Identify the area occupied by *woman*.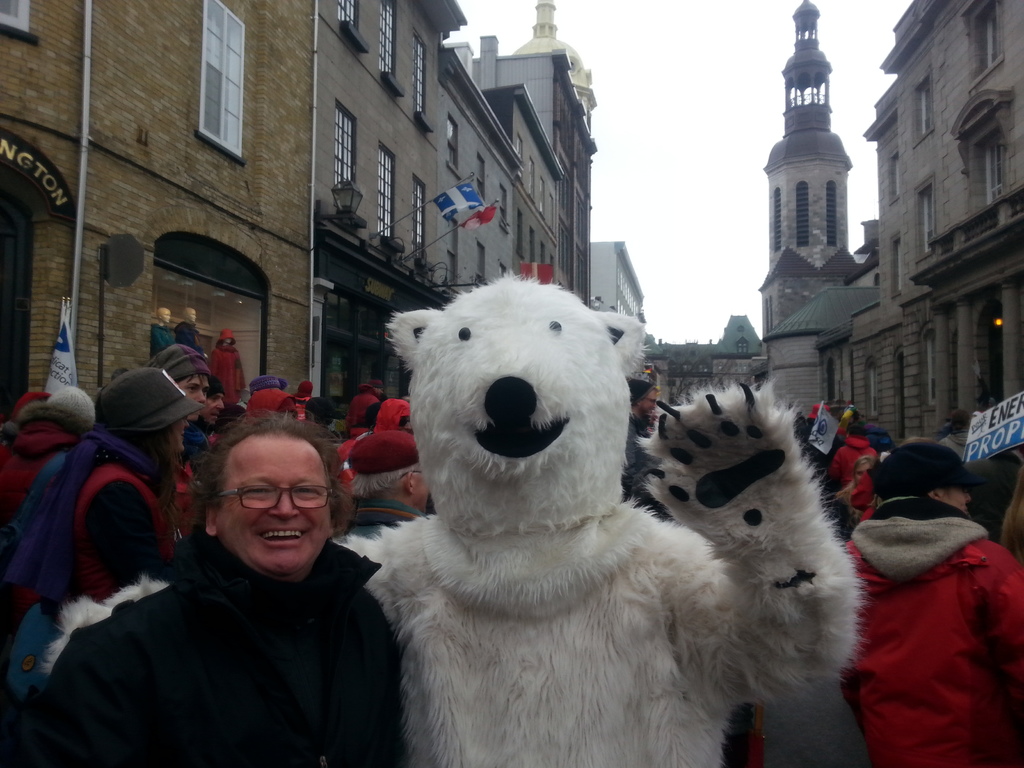
Area: l=826, t=452, r=878, b=523.
